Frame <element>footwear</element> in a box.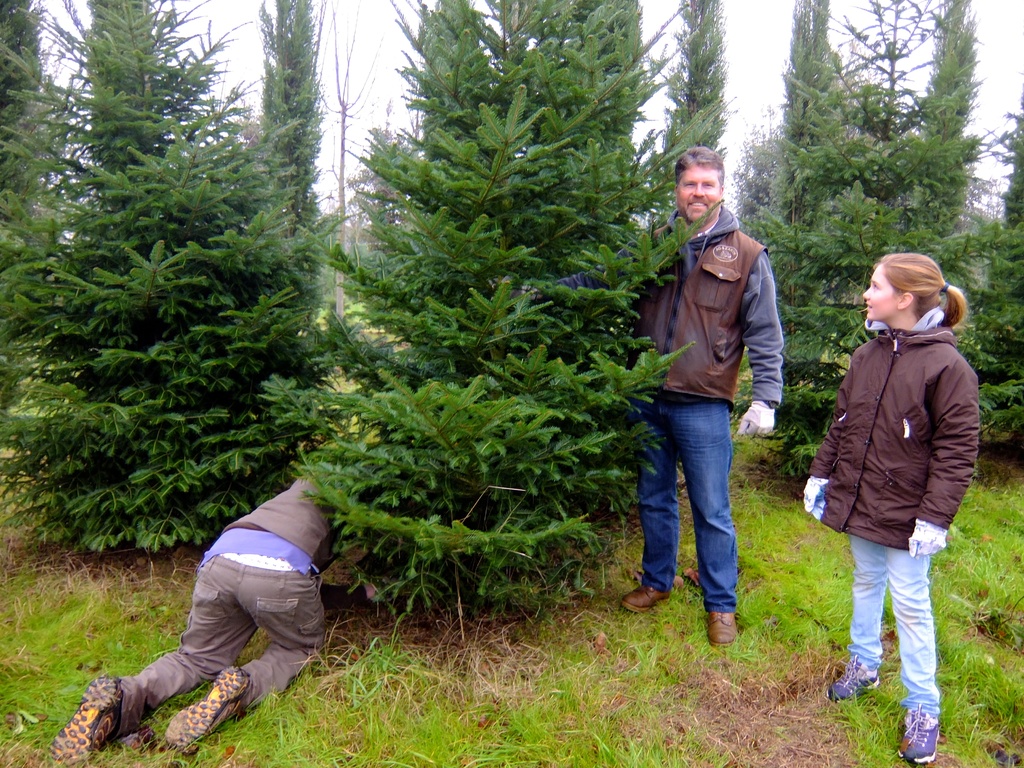
621,585,671,614.
